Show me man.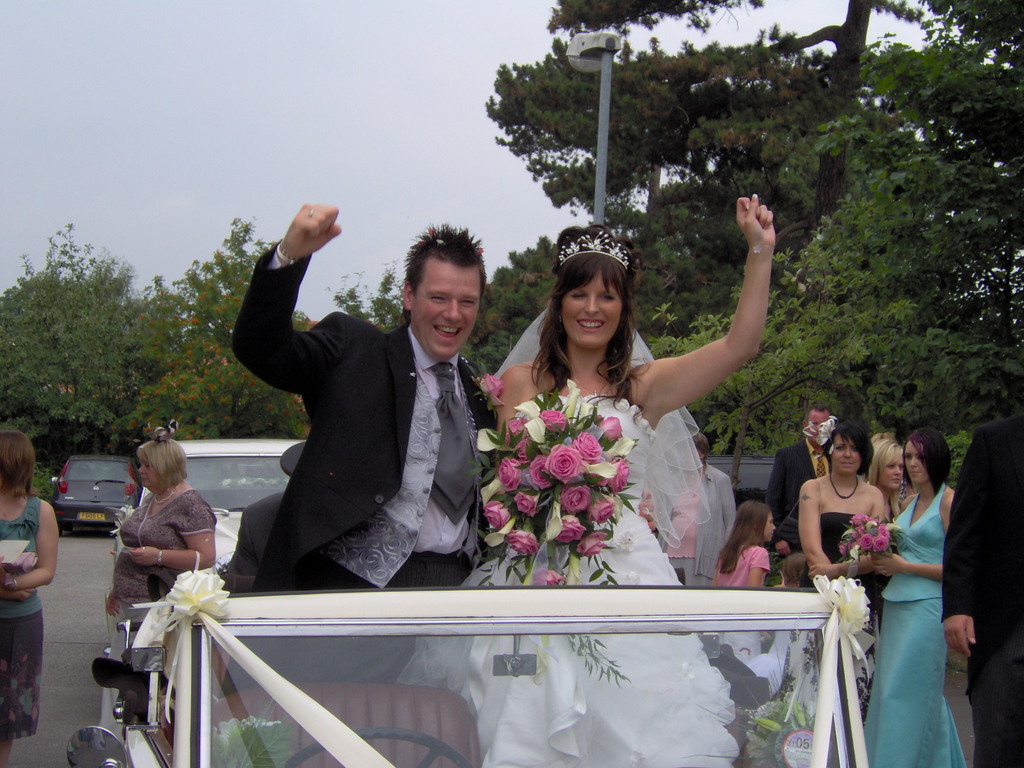
man is here: left=940, top=412, right=1023, bottom=767.
